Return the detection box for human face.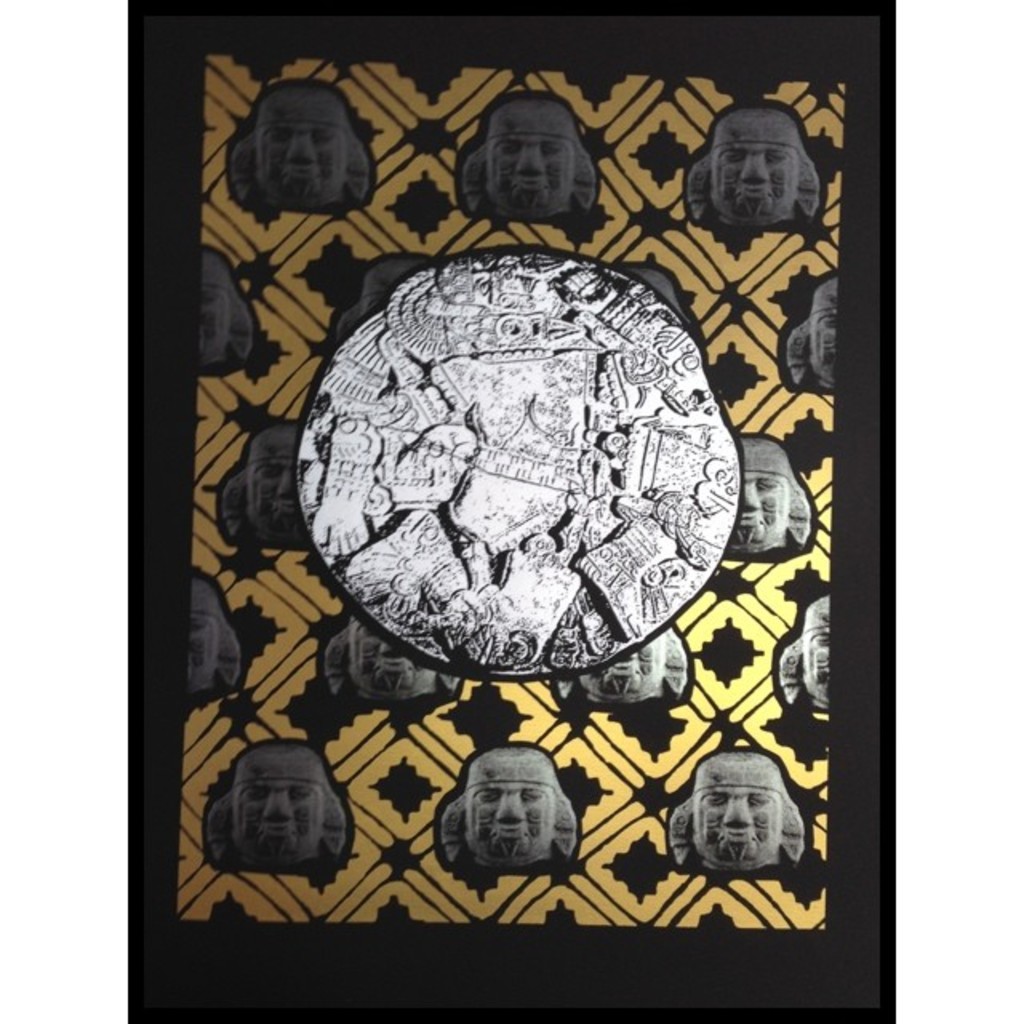
(730,470,786,552).
